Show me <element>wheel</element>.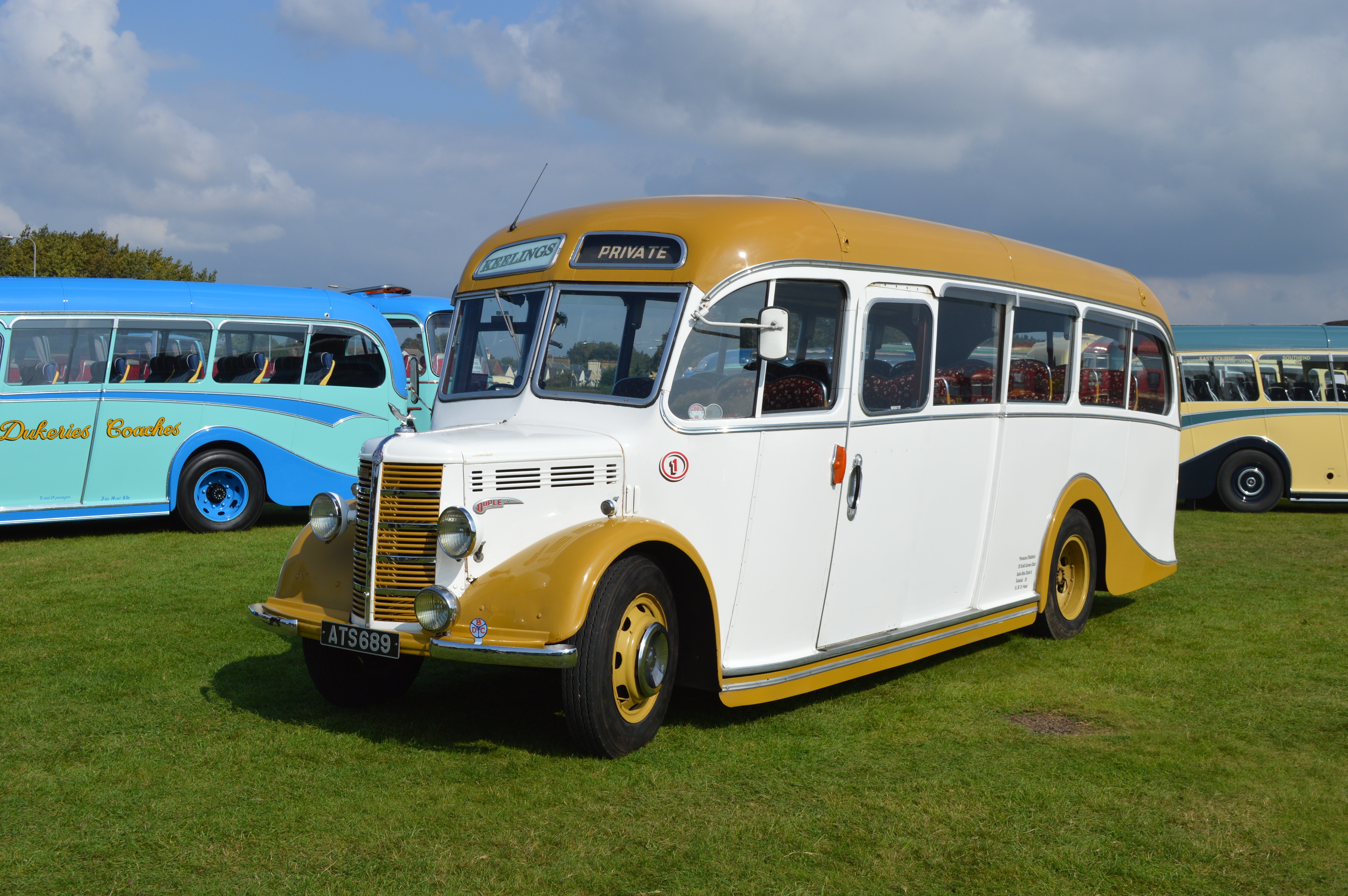
<element>wheel</element> is here: box=[126, 128, 157, 168].
